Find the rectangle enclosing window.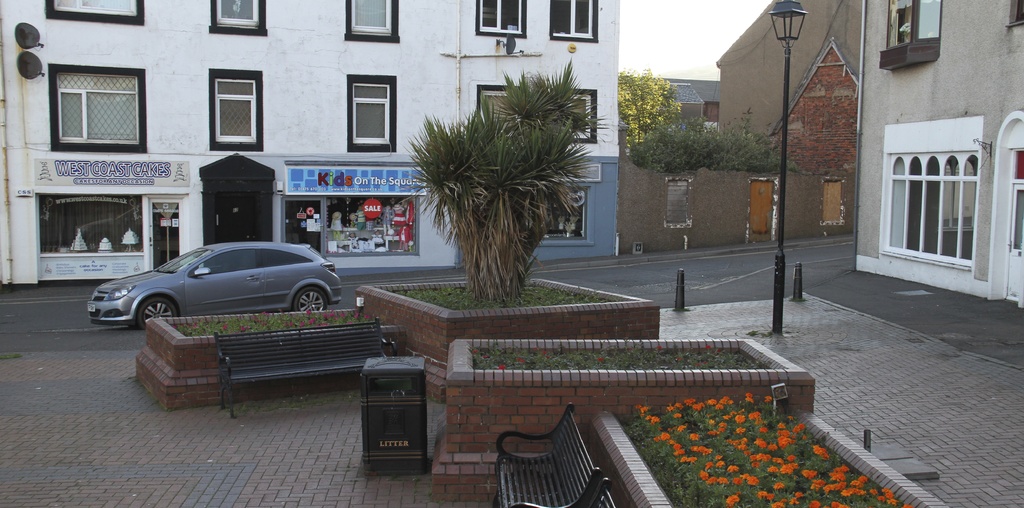
x1=552, y1=91, x2=598, y2=146.
